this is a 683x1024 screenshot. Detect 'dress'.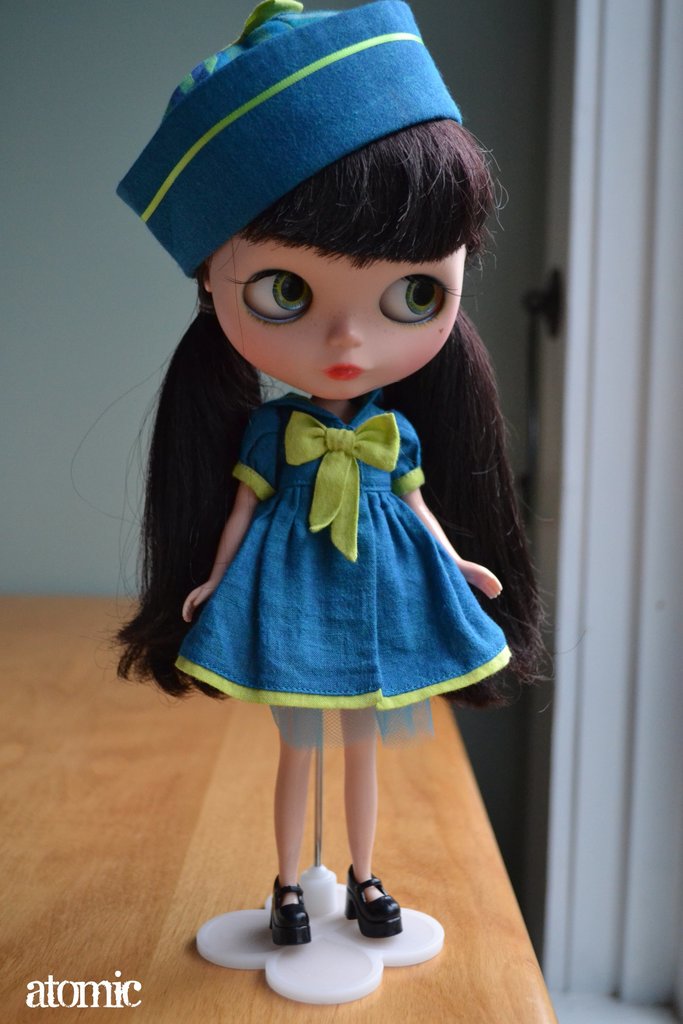
BBox(176, 393, 521, 744).
